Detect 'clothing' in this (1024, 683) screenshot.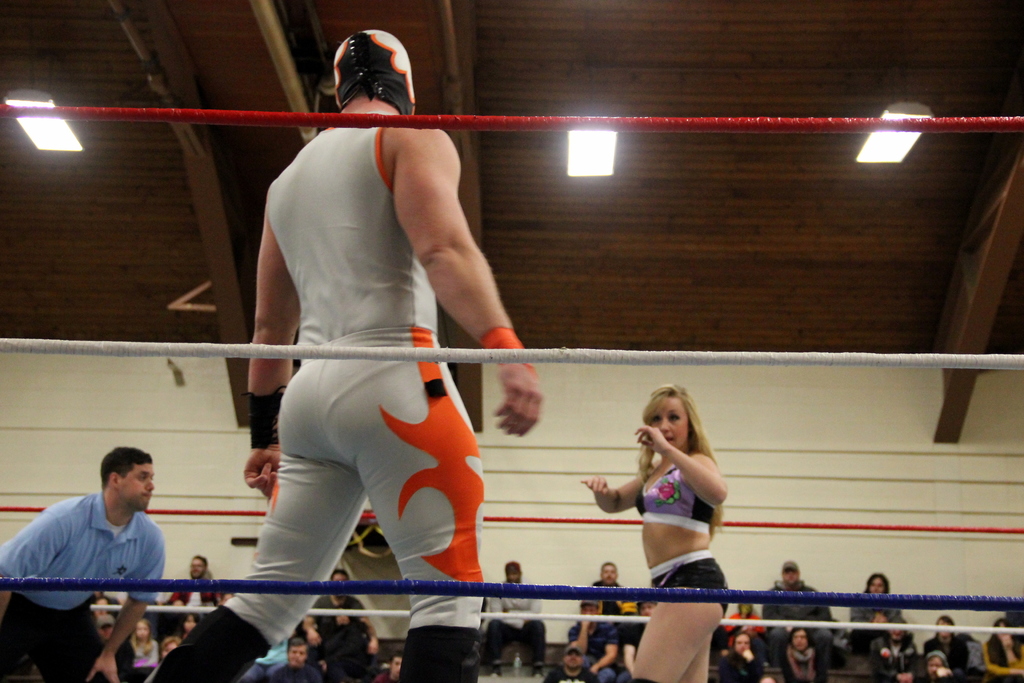
Detection: box=[148, 105, 483, 682].
